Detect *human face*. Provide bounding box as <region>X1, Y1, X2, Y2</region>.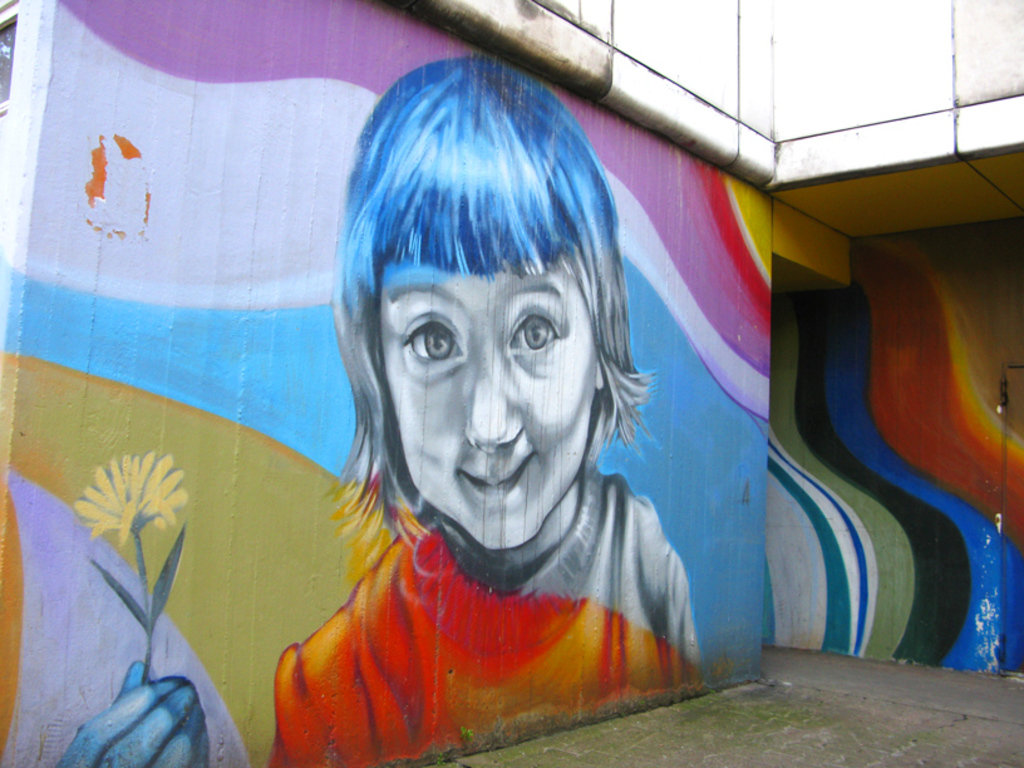
<region>368, 251, 600, 551</region>.
